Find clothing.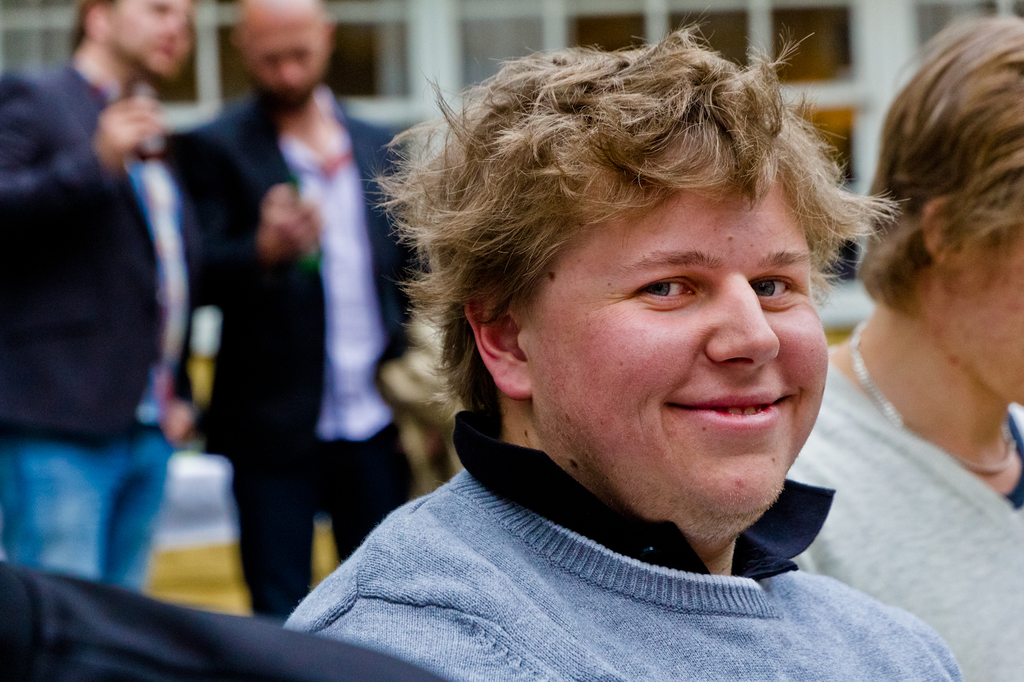
x1=172, y1=99, x2=441, y2=615.
